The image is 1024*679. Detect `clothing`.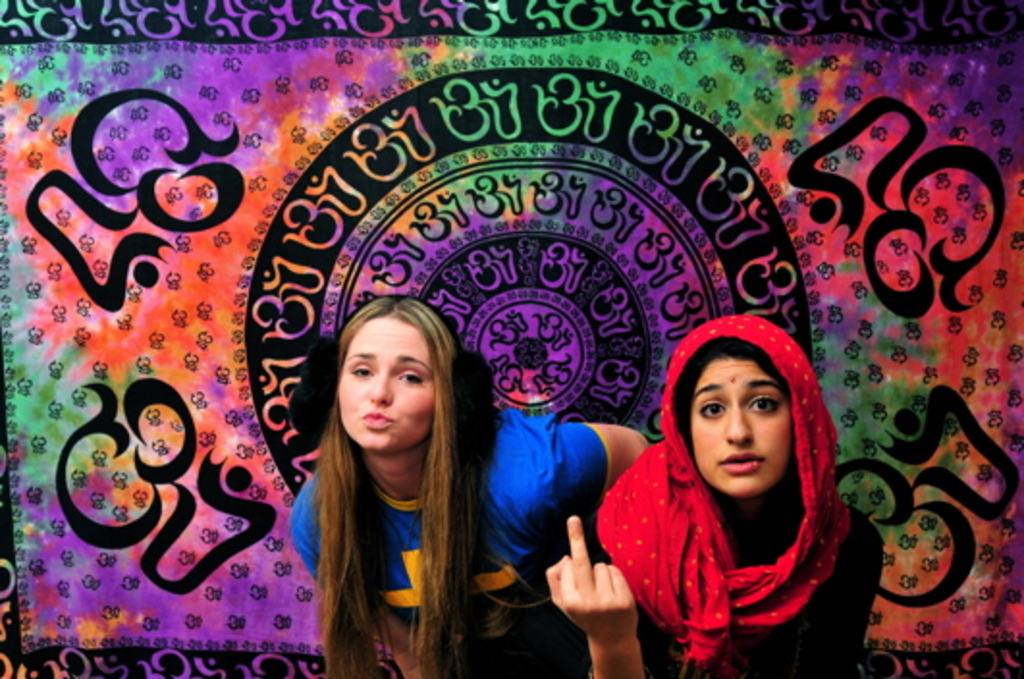
Detection: (left=588, top=395, right=897, bottom=671).
